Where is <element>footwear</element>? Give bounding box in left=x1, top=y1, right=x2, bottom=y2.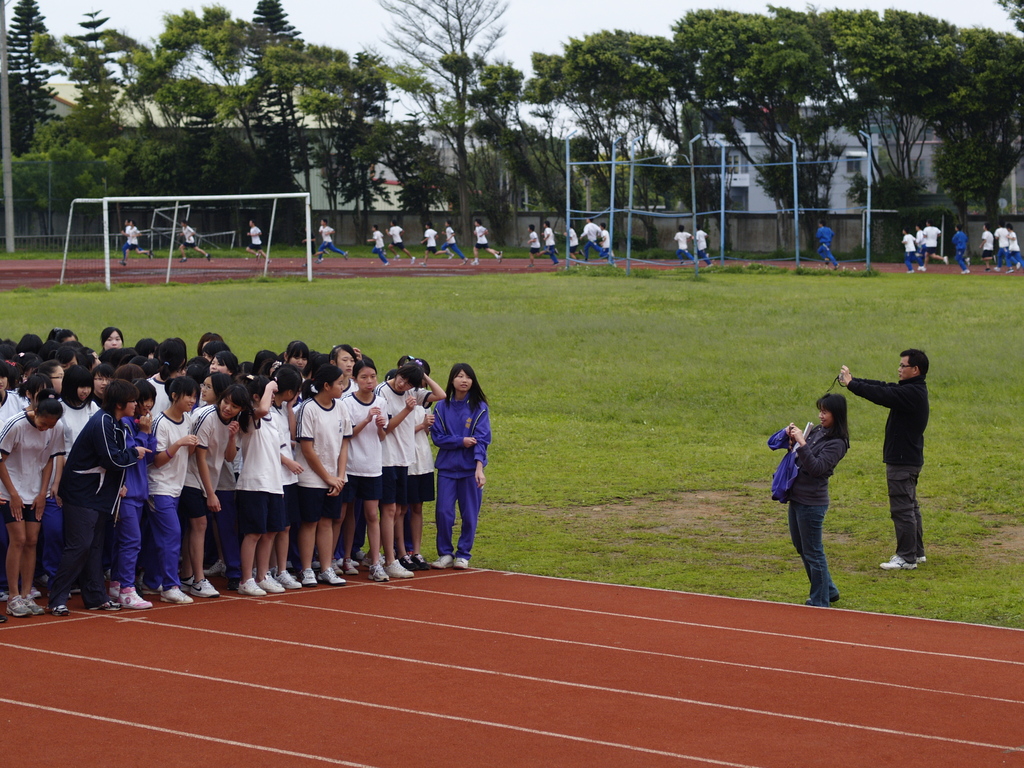
left=1006, top=266, right=1014, bottom=274.
